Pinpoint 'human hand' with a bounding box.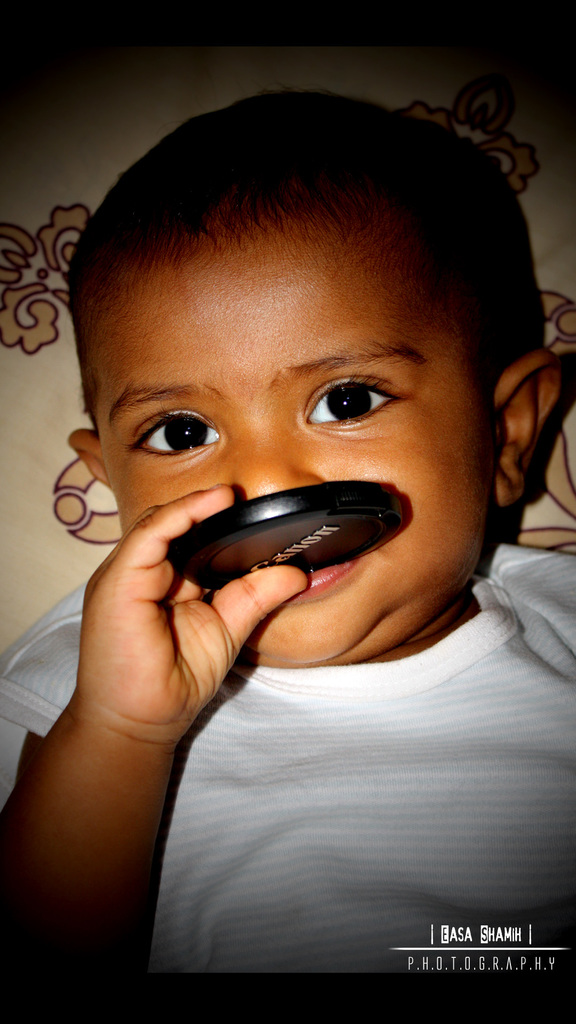
pyautogui.locateOnScreen(39, 483, 291, 828).
